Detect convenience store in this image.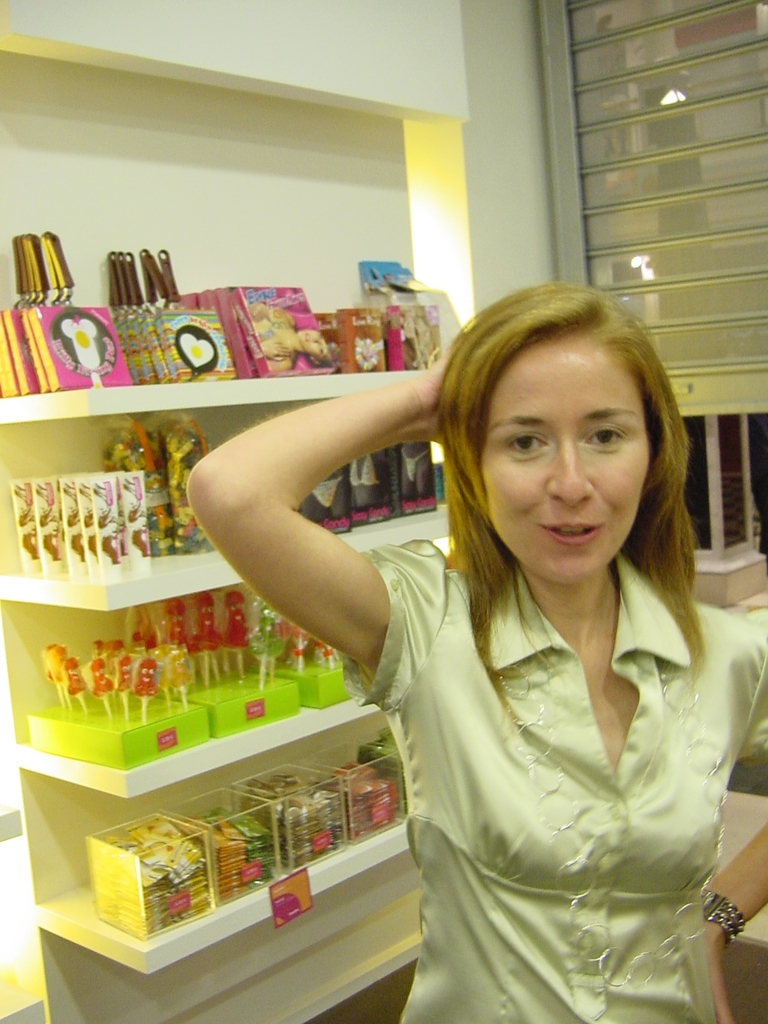
Detection: box=[27, 124, 724, 1017].
